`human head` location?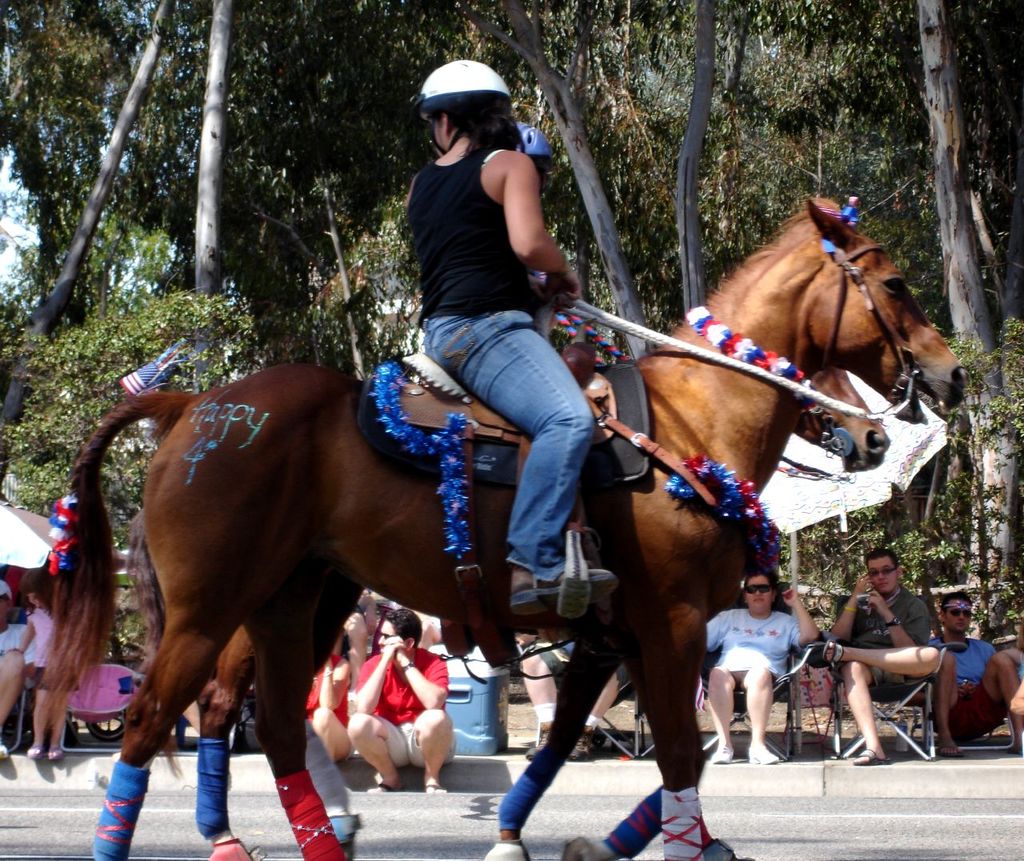
0/581/14/624
